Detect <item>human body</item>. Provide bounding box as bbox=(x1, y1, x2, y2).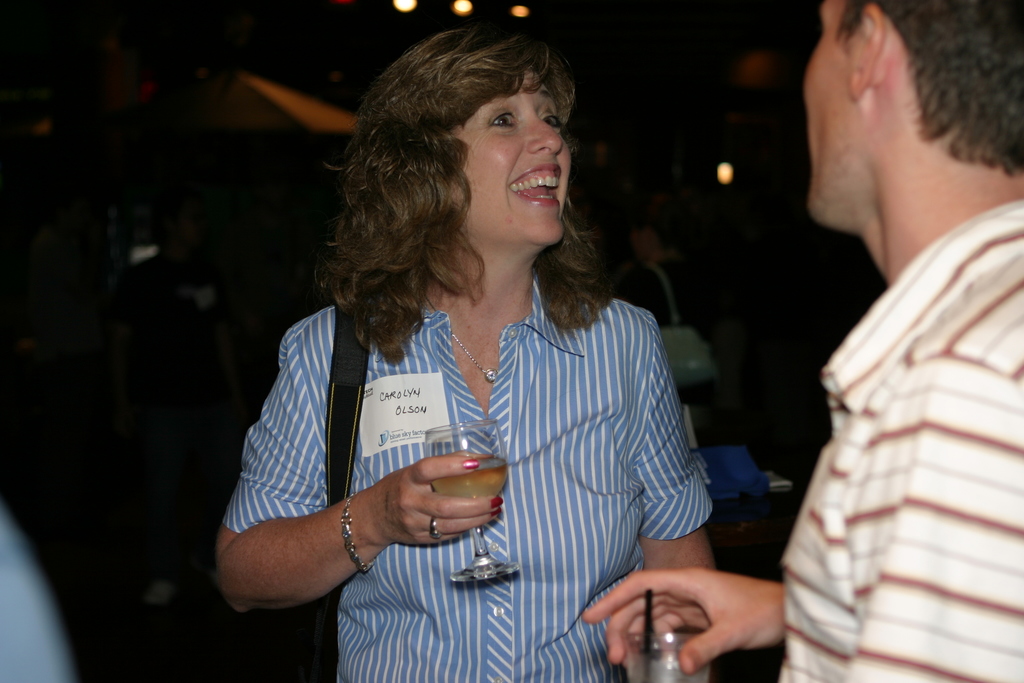
bbox=(108, 192, 268, 609).
